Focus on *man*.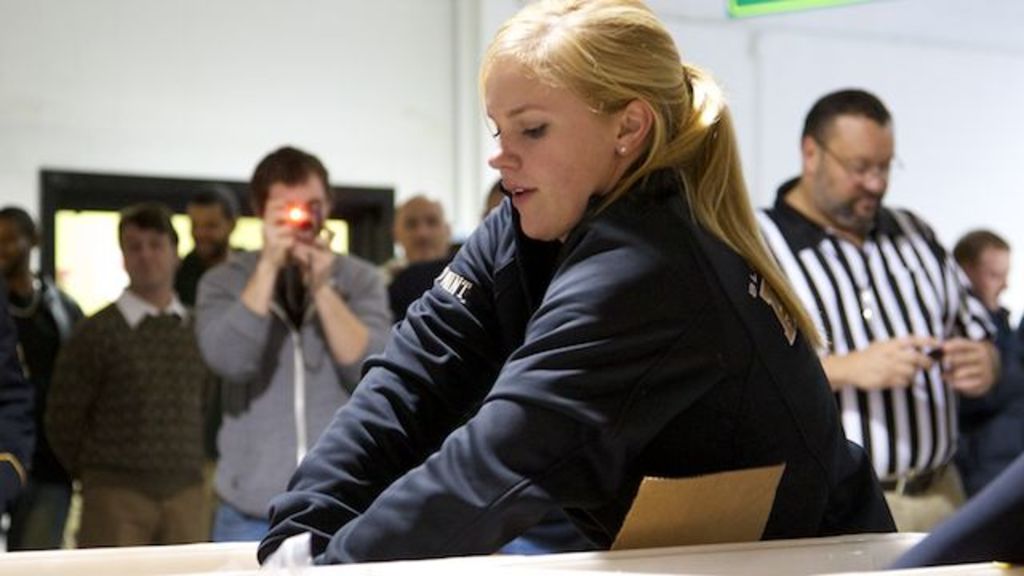
Focused at <box>170,184,250,322</box>.
